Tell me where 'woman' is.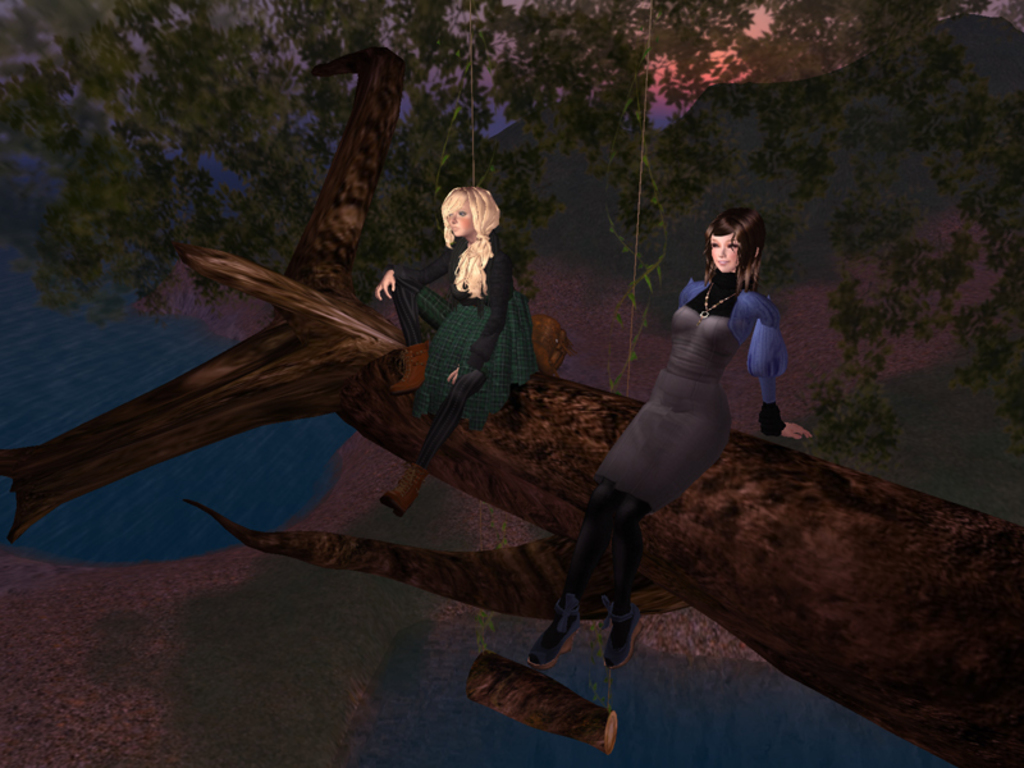
'woman' is at 375, 172, 549, 526.
